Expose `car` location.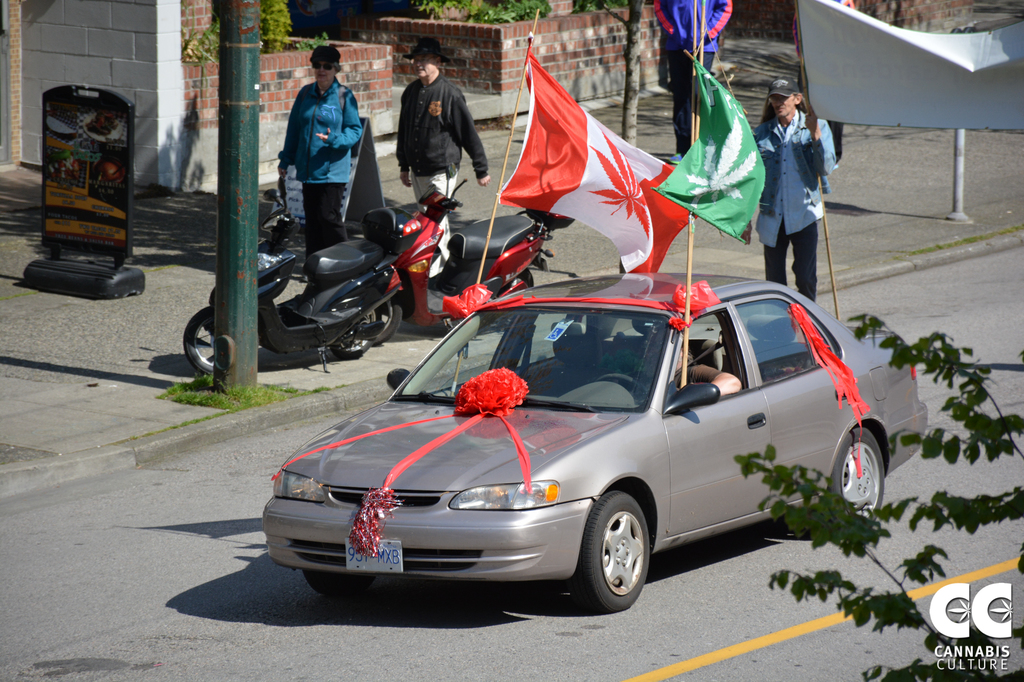
Exposed at (264,273,932,607).
